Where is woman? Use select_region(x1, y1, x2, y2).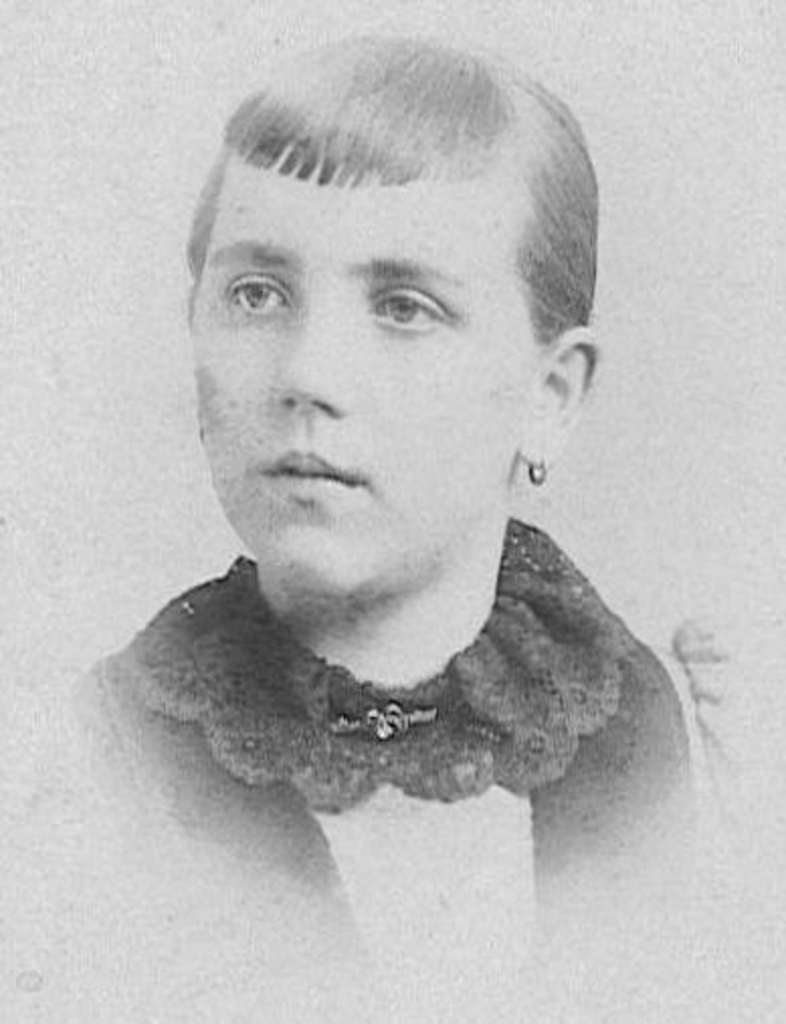
select_region(67, 34, 744, 1022).
